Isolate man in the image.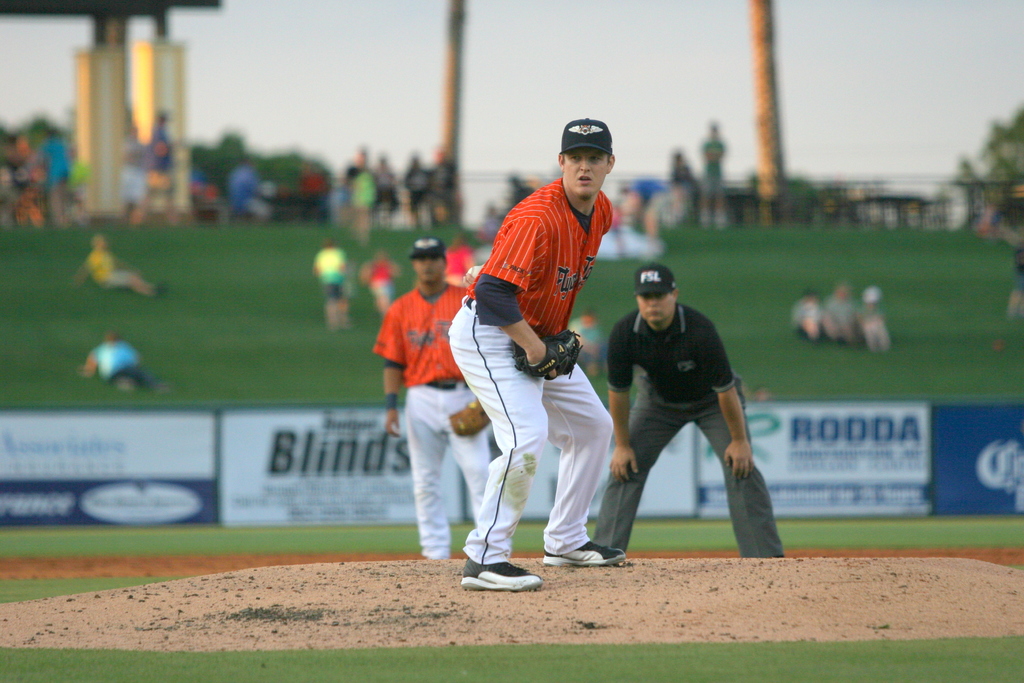
Isolated region: [147, 110, 172, 211].
